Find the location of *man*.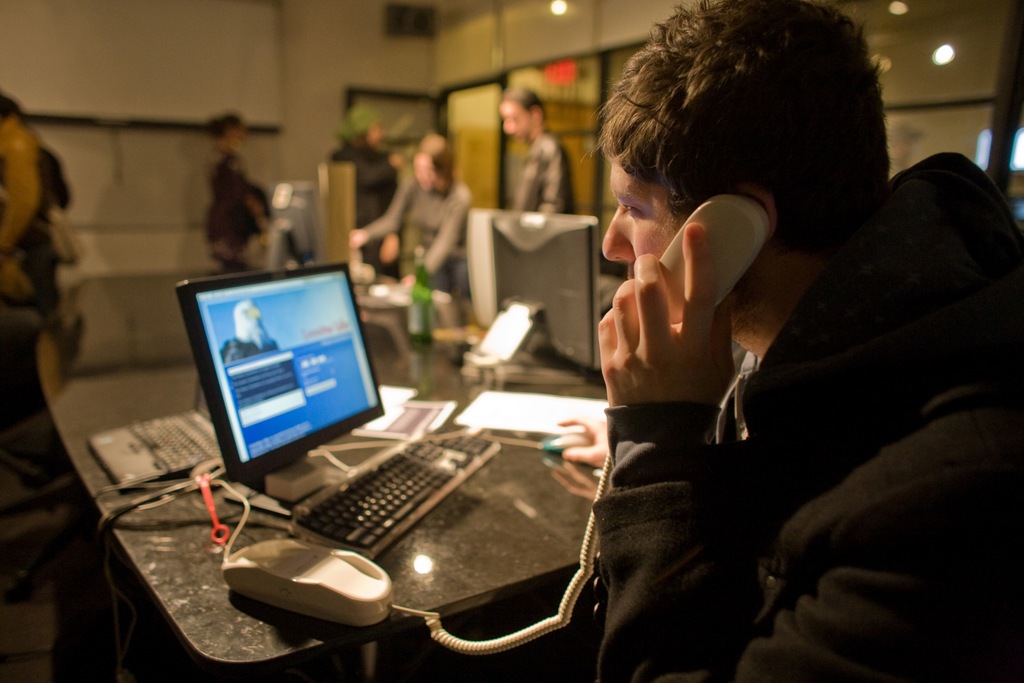
Location: locate(495, 85, 579, 220).
